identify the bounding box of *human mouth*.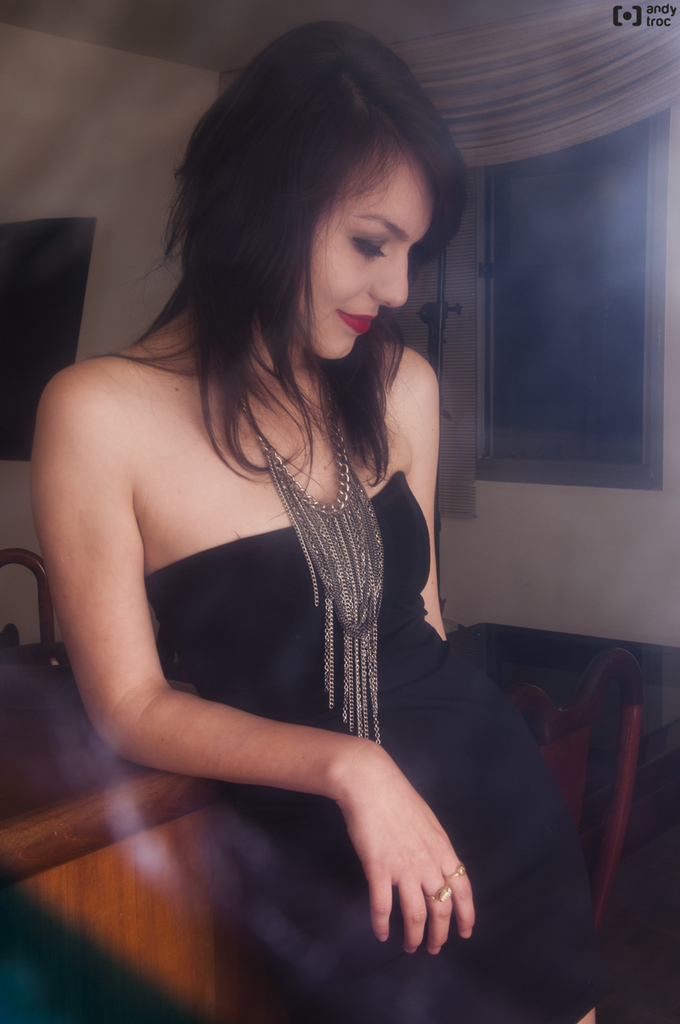
crop(337, 311, 379, 332).
